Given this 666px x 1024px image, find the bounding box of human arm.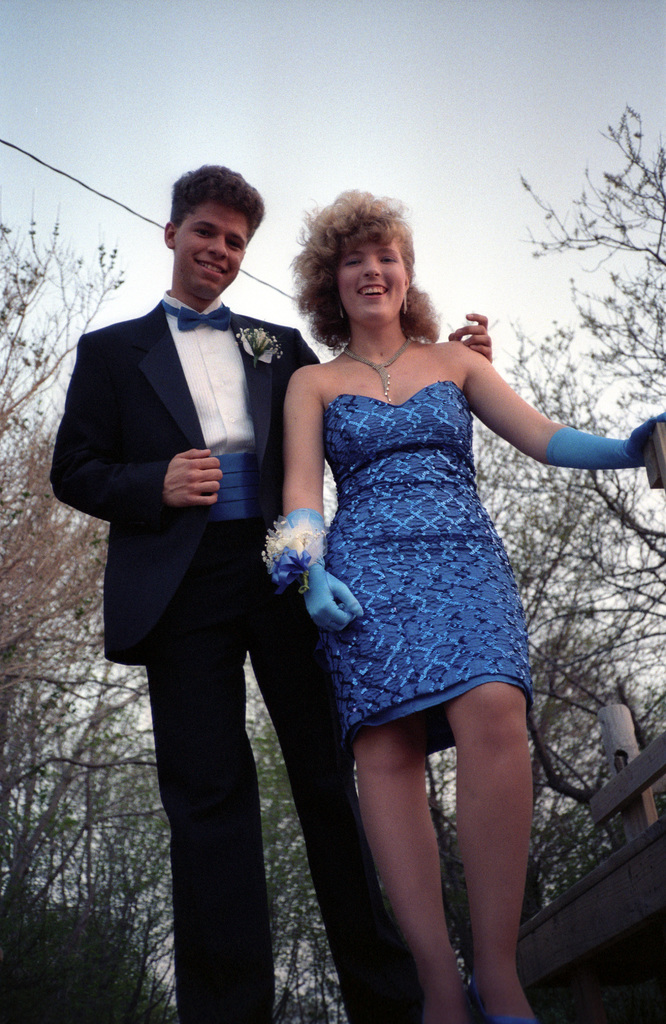
(left=47, top=326, right=227, bottom=529).
